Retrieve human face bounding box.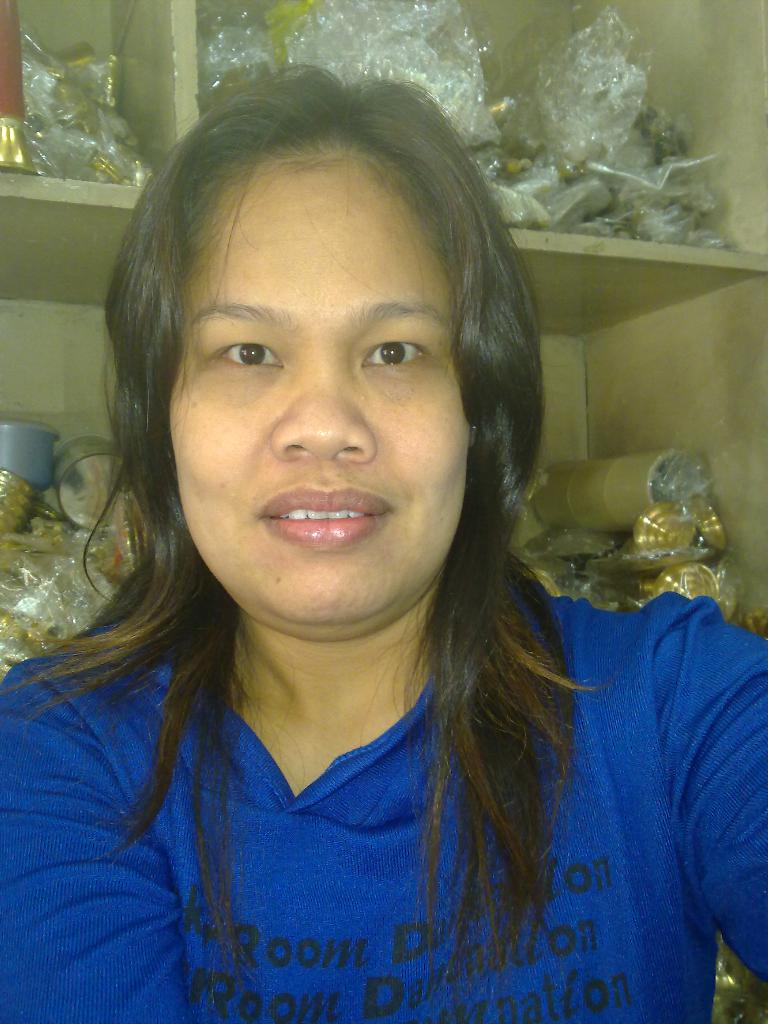
Bounding box: region(164, 172, 479, 644).
